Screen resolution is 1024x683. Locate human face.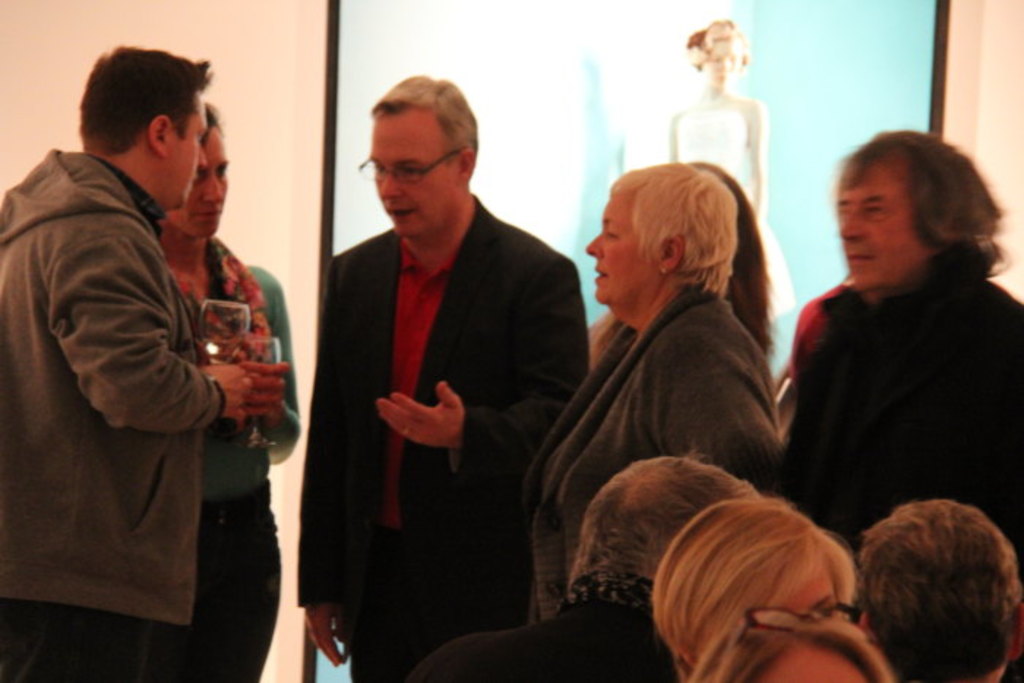
x1=702 y1=35 x2=742 y2=85.
